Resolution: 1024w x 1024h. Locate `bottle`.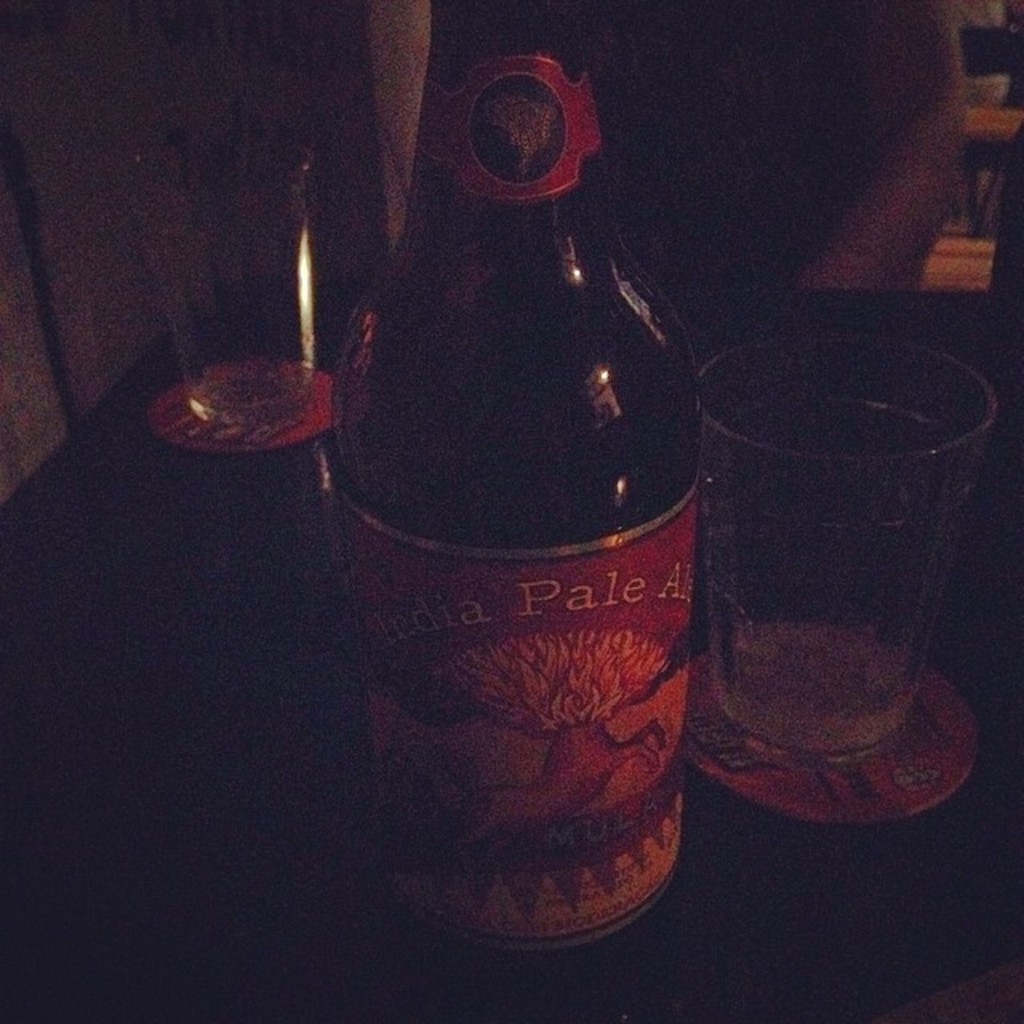
x1=325 y1=77 x2=715 y2=886.
